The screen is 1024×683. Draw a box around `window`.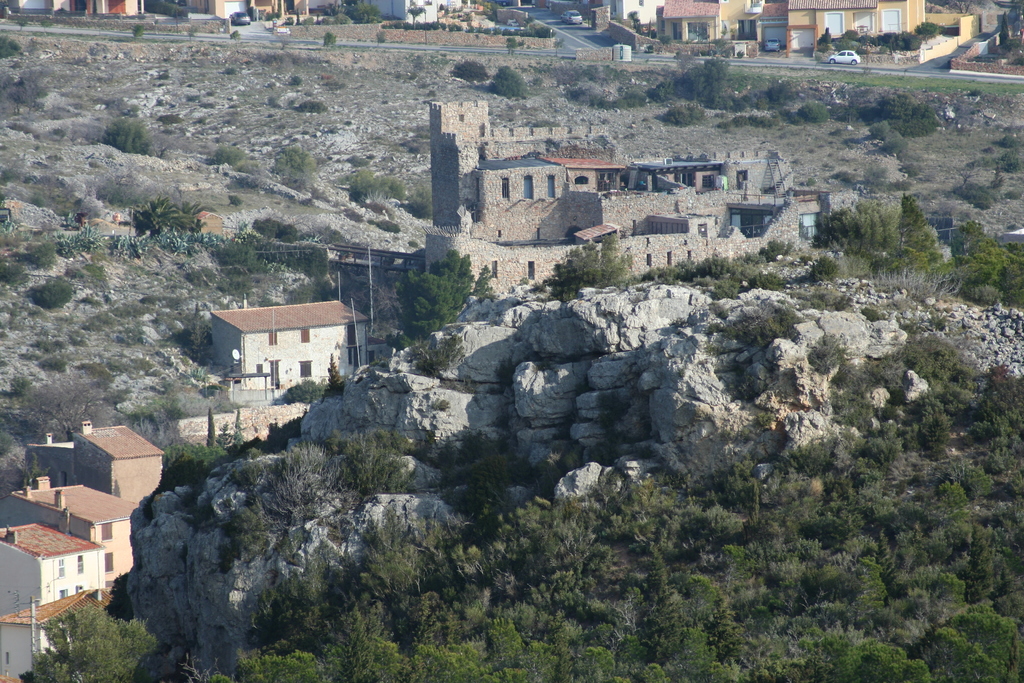
left=269, top=361, right=277, bottom=384.
